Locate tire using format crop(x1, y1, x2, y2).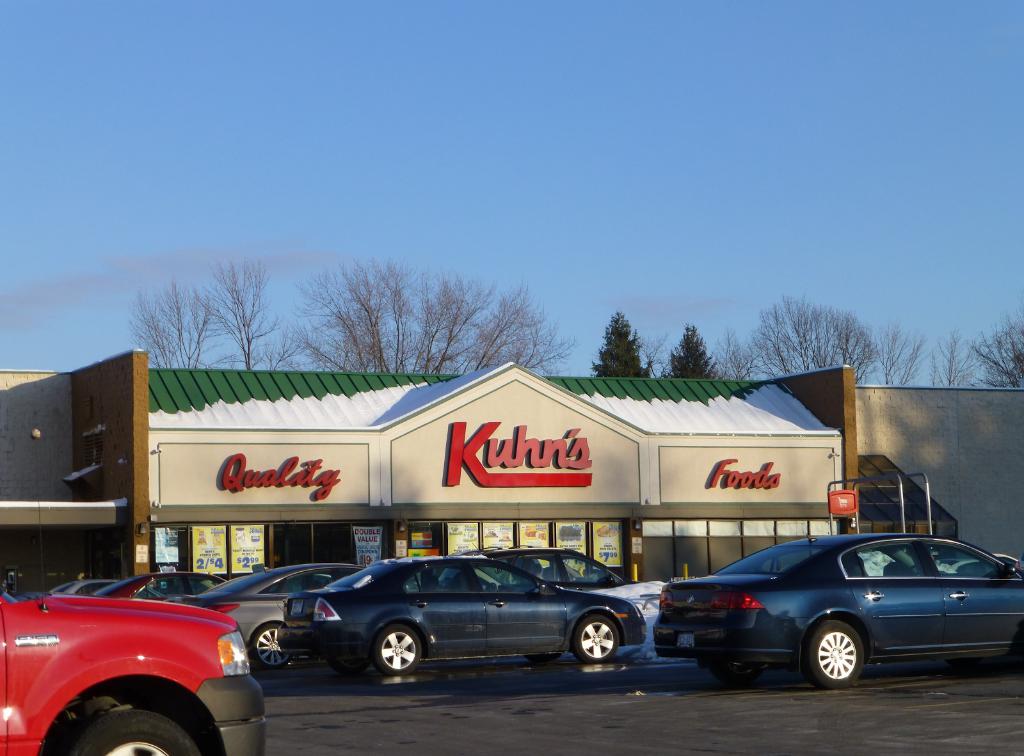
crop(810, 621, 866, 697).
